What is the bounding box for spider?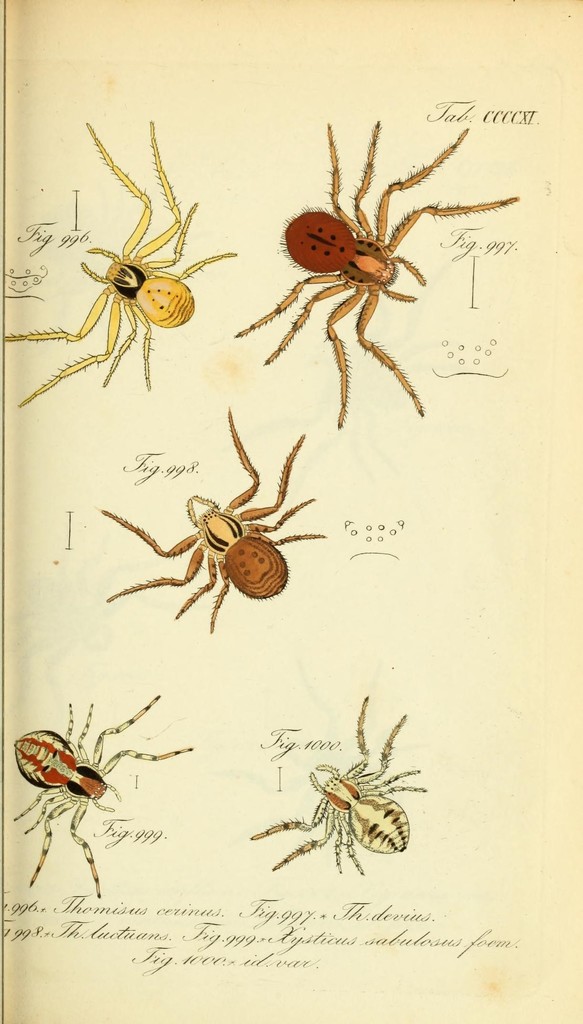
select_region(248, 691, 428, 881).
